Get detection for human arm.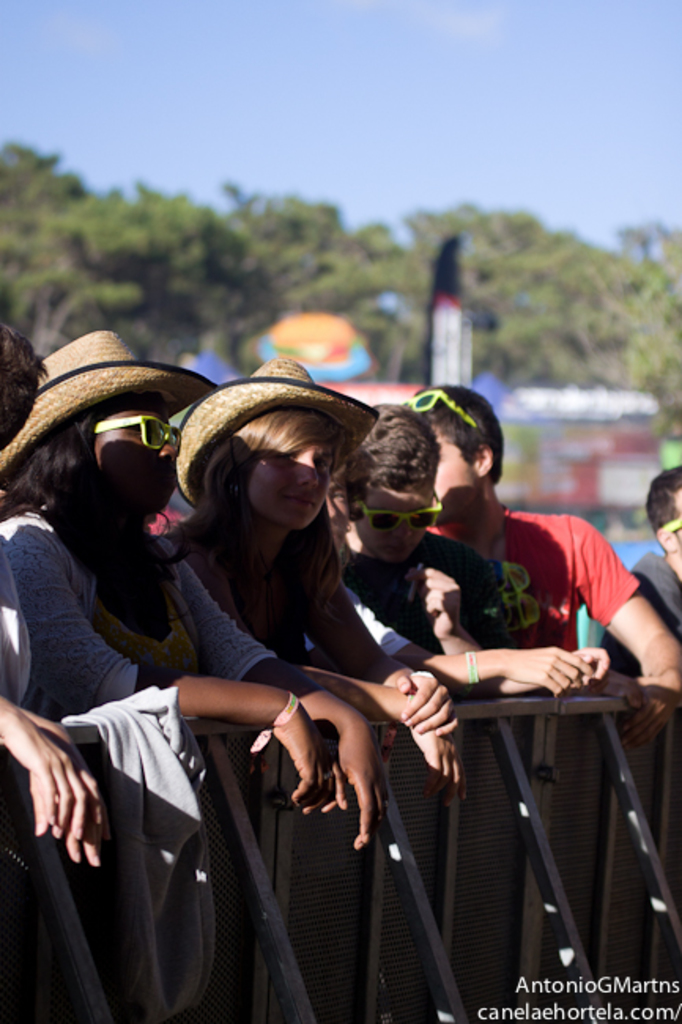
Detection: 402/566/477/649.
